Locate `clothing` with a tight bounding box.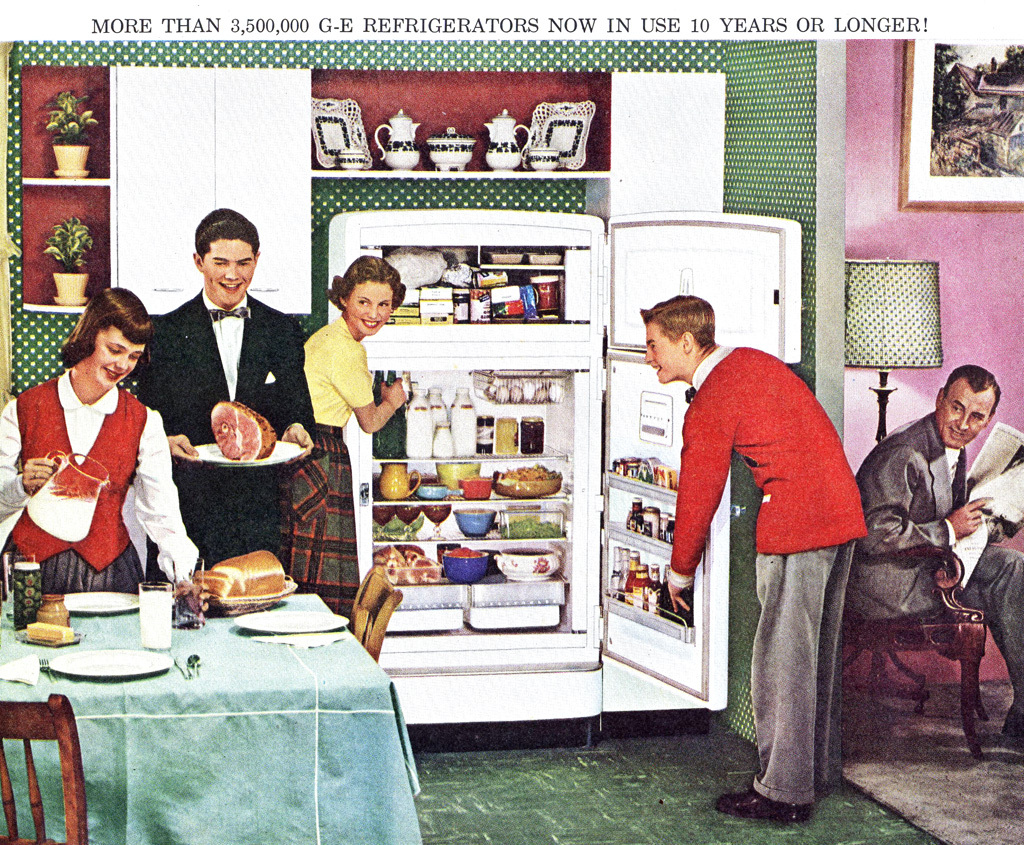
[297, 310, 375, 425].
